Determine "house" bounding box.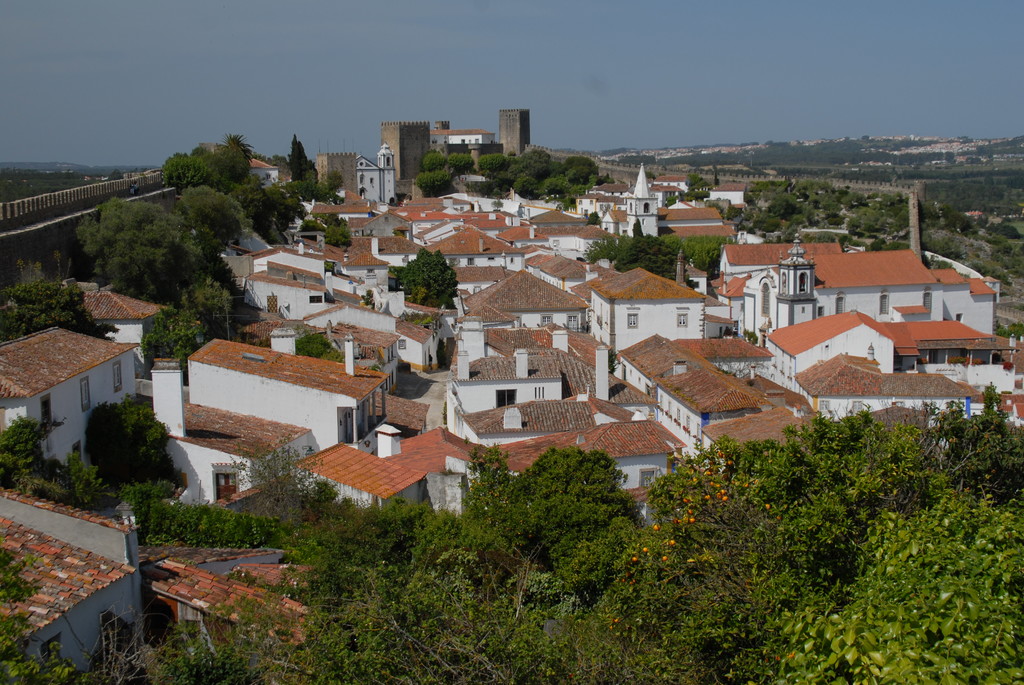
Determined: [251, 238, 351, 336].
